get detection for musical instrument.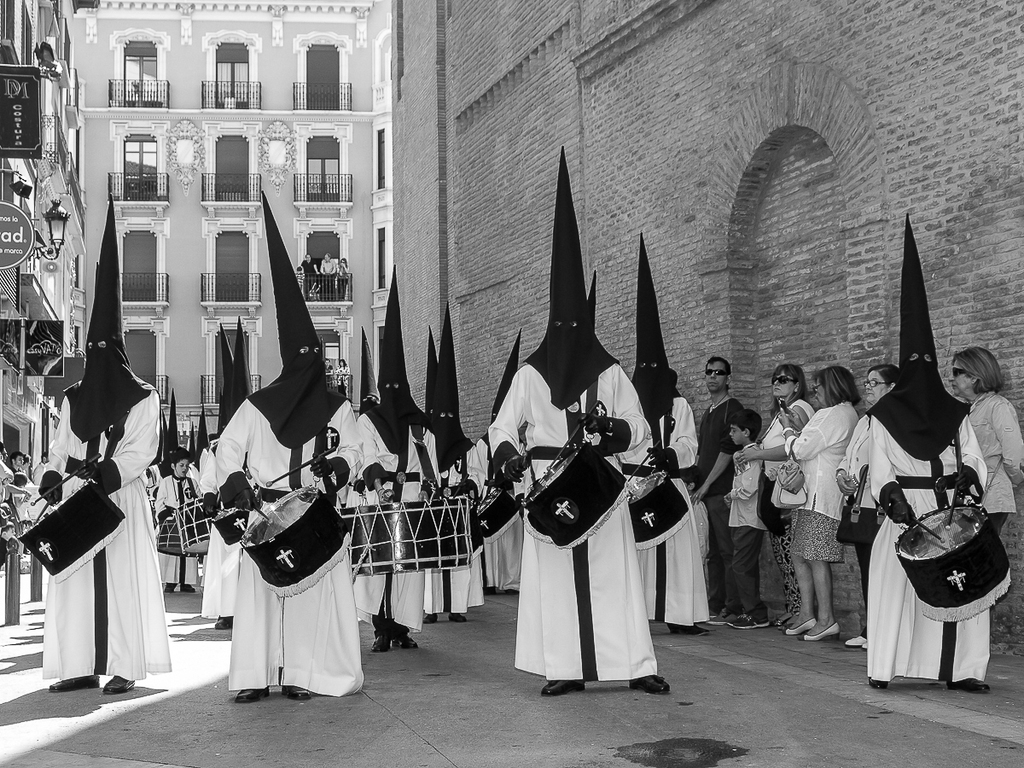
Detection: <bbox>893, 497, 1015, 628</bbox>.
